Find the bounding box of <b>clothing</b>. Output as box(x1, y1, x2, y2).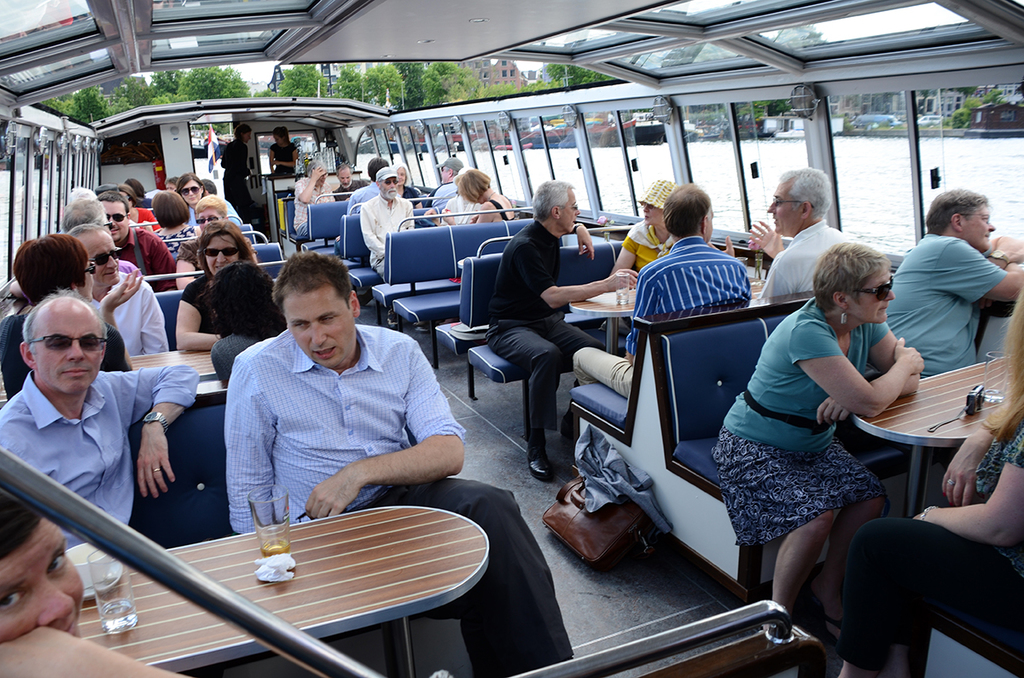
box(837, 417, 1023, 669).
